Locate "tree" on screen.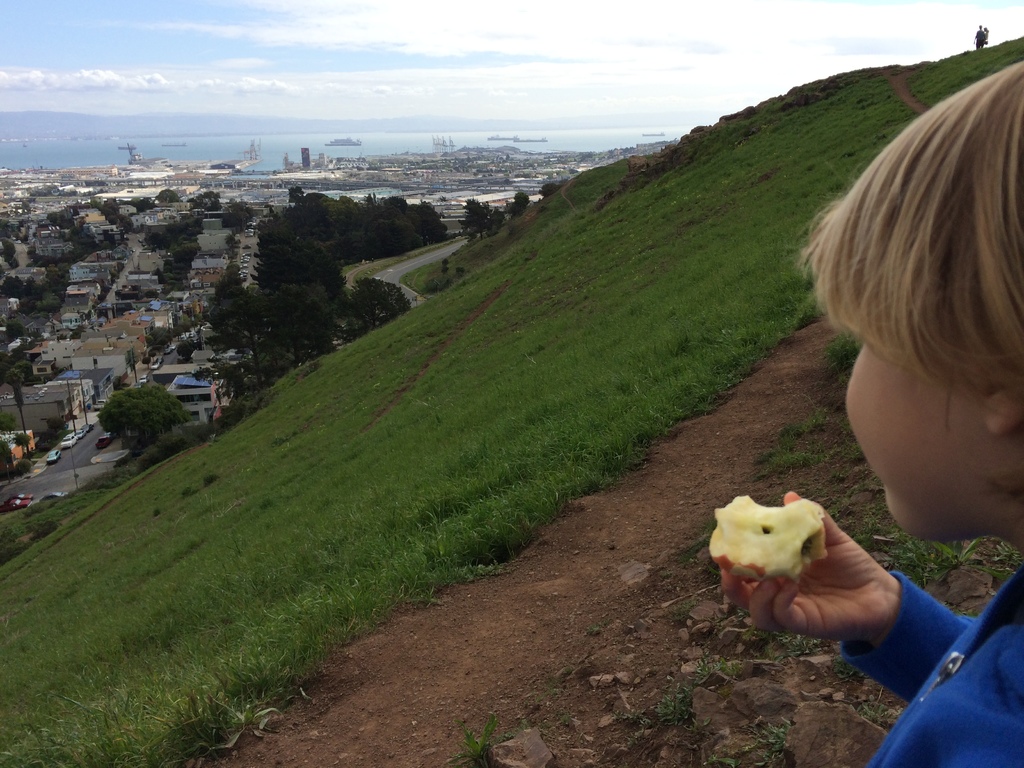
On screen at crop(185, 184, 225, 214).
